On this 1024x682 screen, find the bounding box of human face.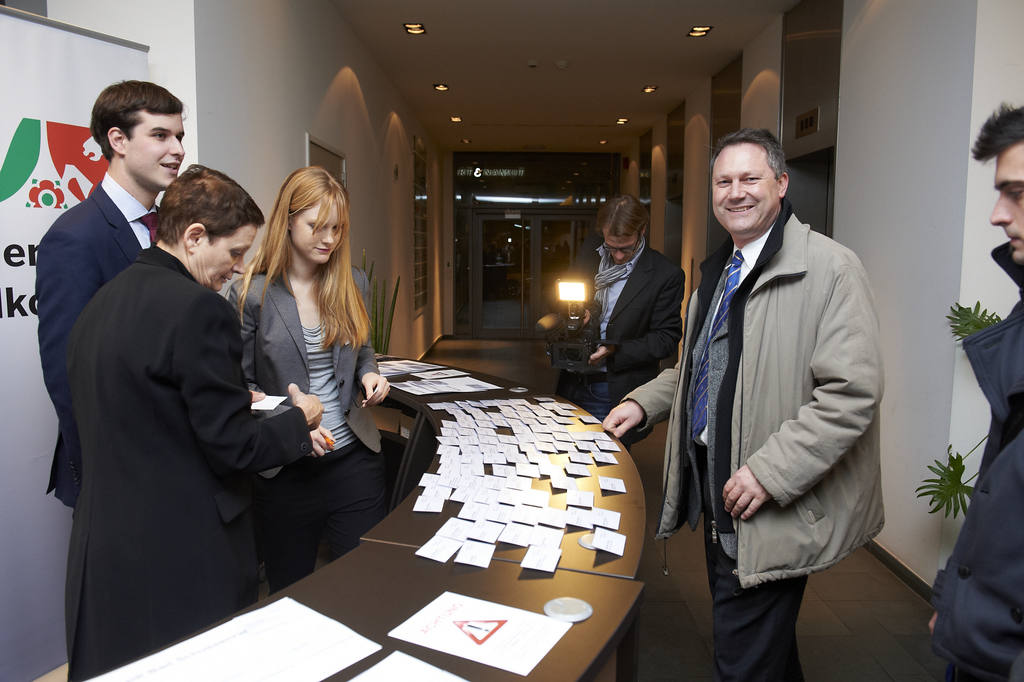
Bounding box: select_region(710, 144, 780, 233).
